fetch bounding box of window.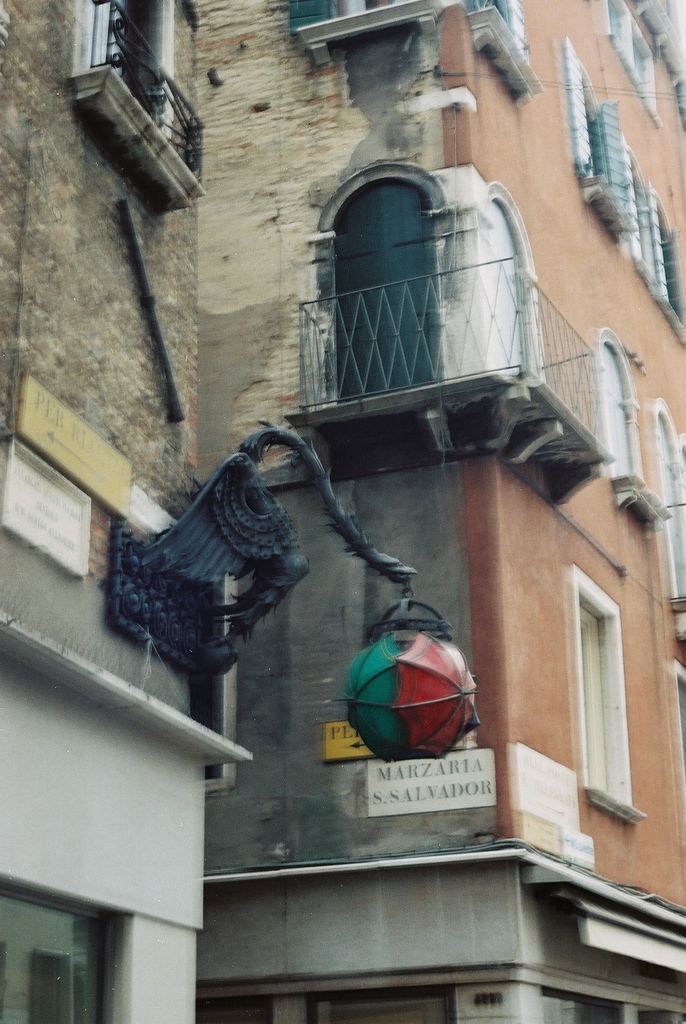
Bbox: x1=330, y1=181, x2=444, y2=388.
